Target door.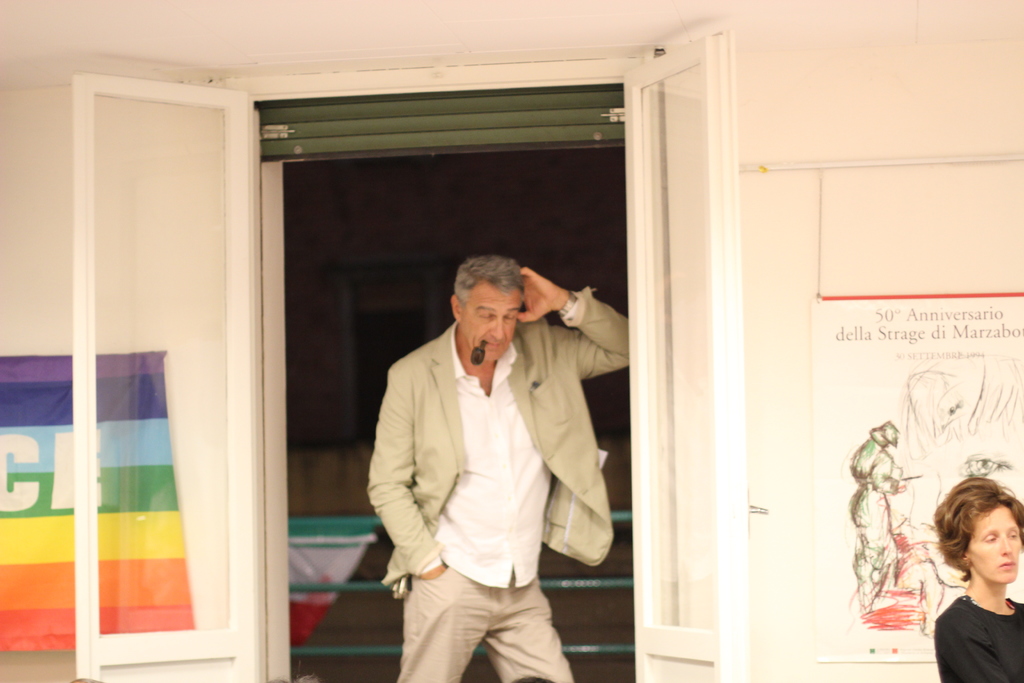
Target region: <box>58,73,269,682</box>.
